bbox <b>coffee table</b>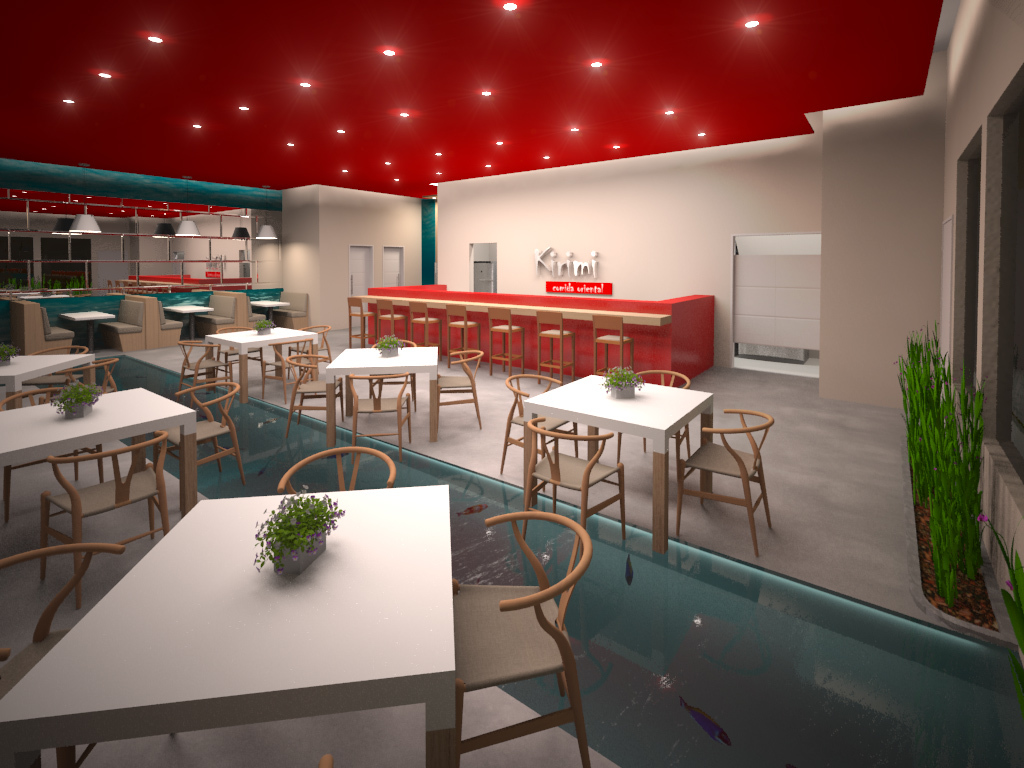
x1=508 y1=370 x2=733 y2=546
